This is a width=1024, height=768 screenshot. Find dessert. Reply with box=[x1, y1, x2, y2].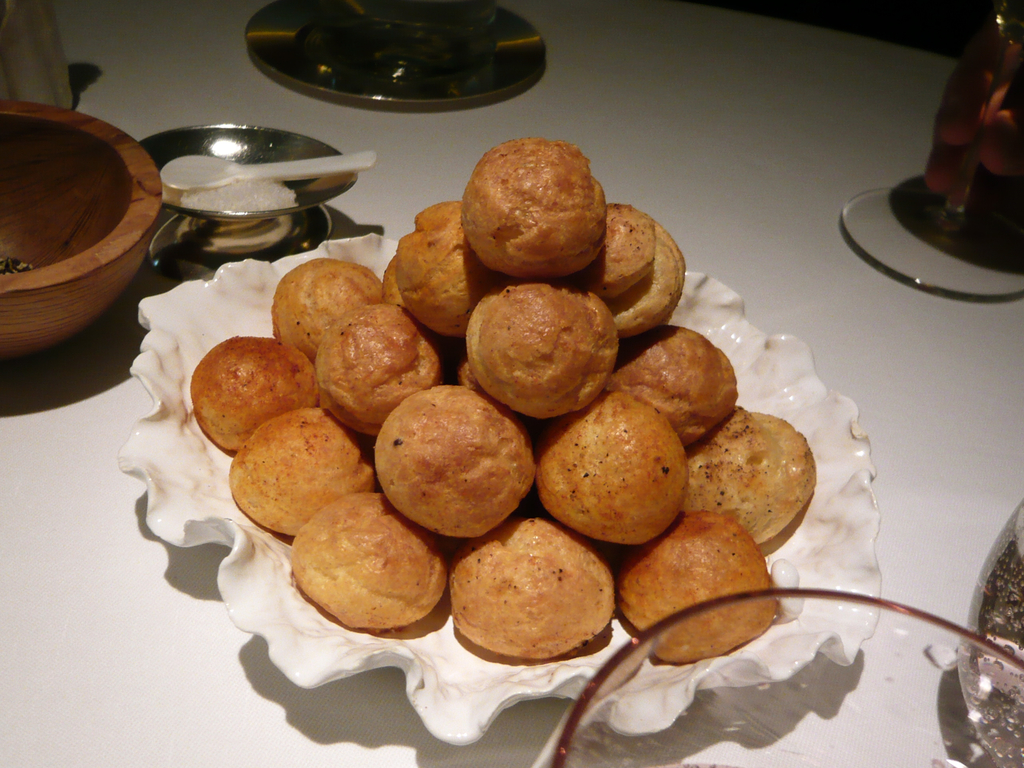
box=[687, 417, 801, 538].
